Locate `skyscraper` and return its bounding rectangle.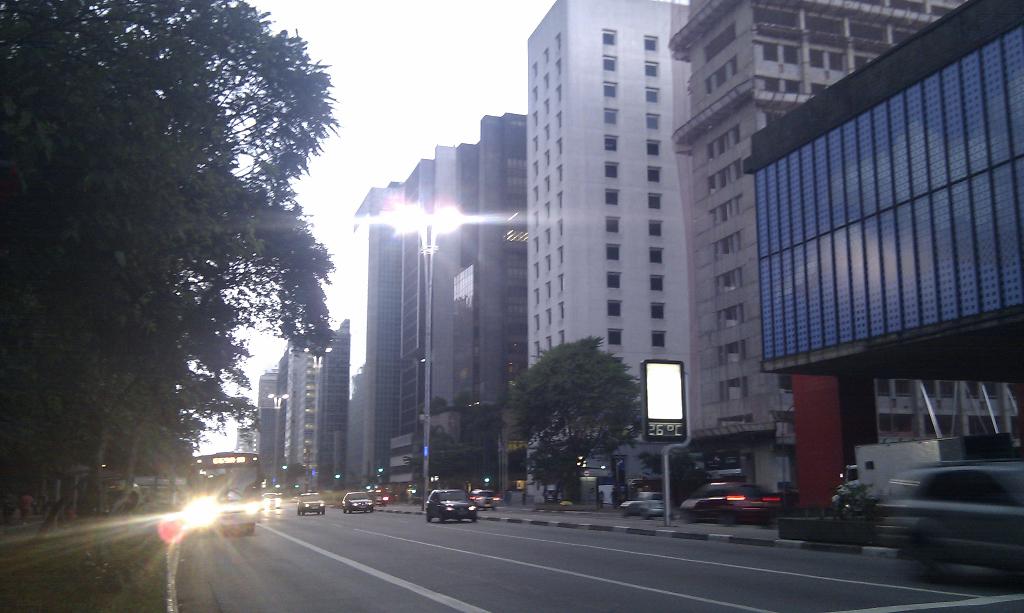
[left=522, top=0, right=693, bottom=504].
